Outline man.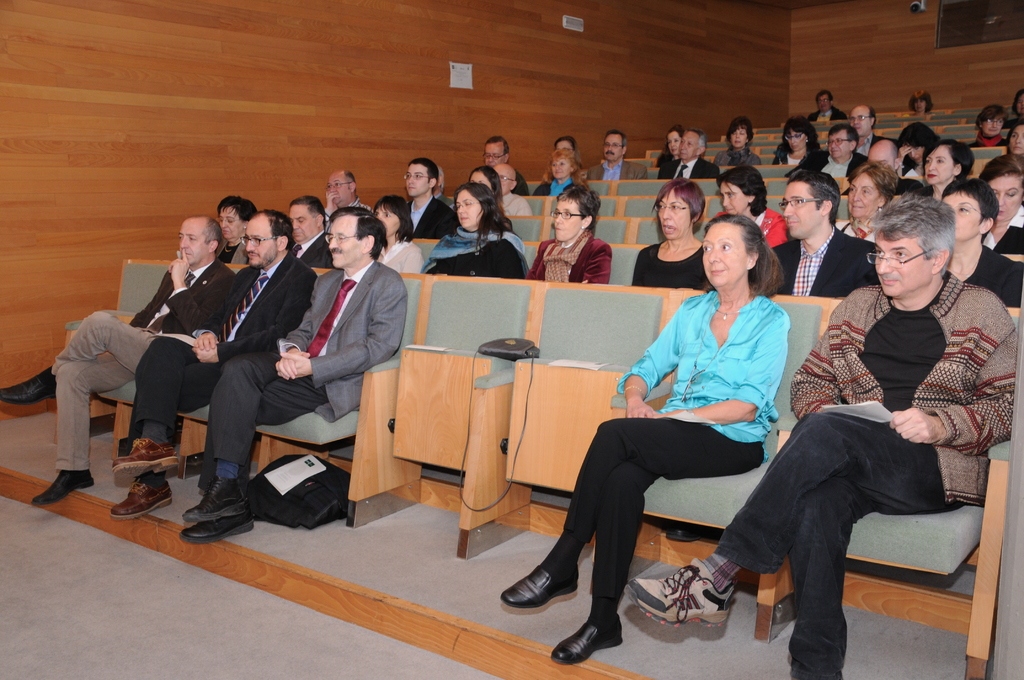
Outline: bbox(585, 127, 645, 179).
